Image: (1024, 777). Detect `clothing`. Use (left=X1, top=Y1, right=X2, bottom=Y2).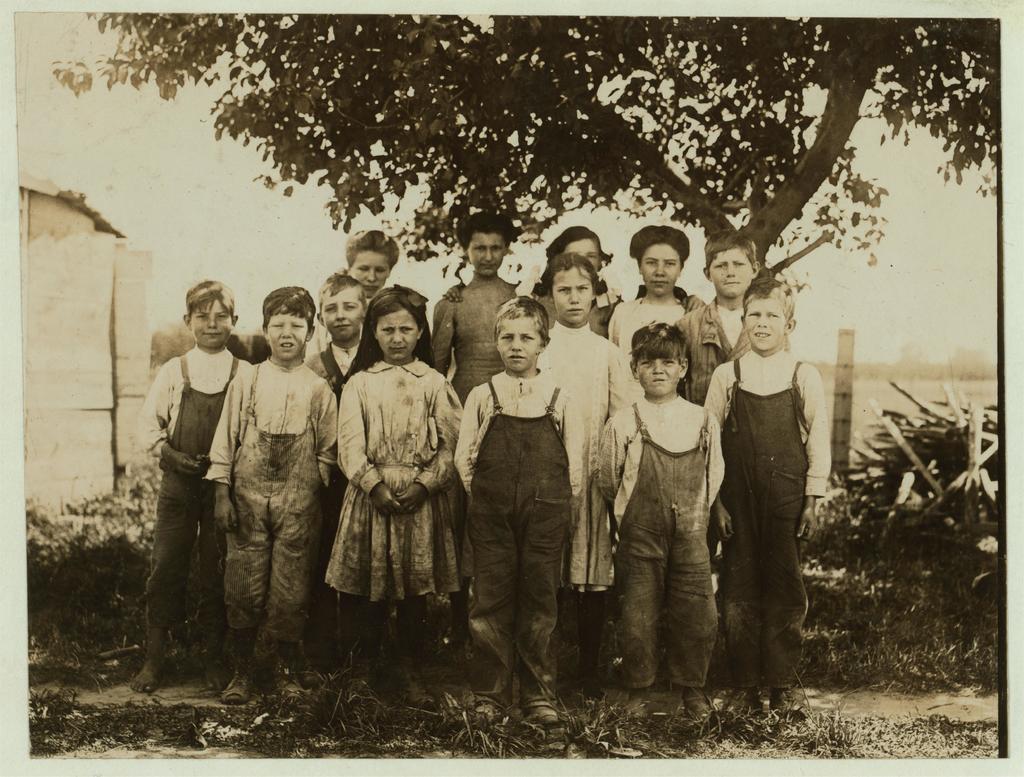
(left=147, top=343, right=239, bottom=643).
